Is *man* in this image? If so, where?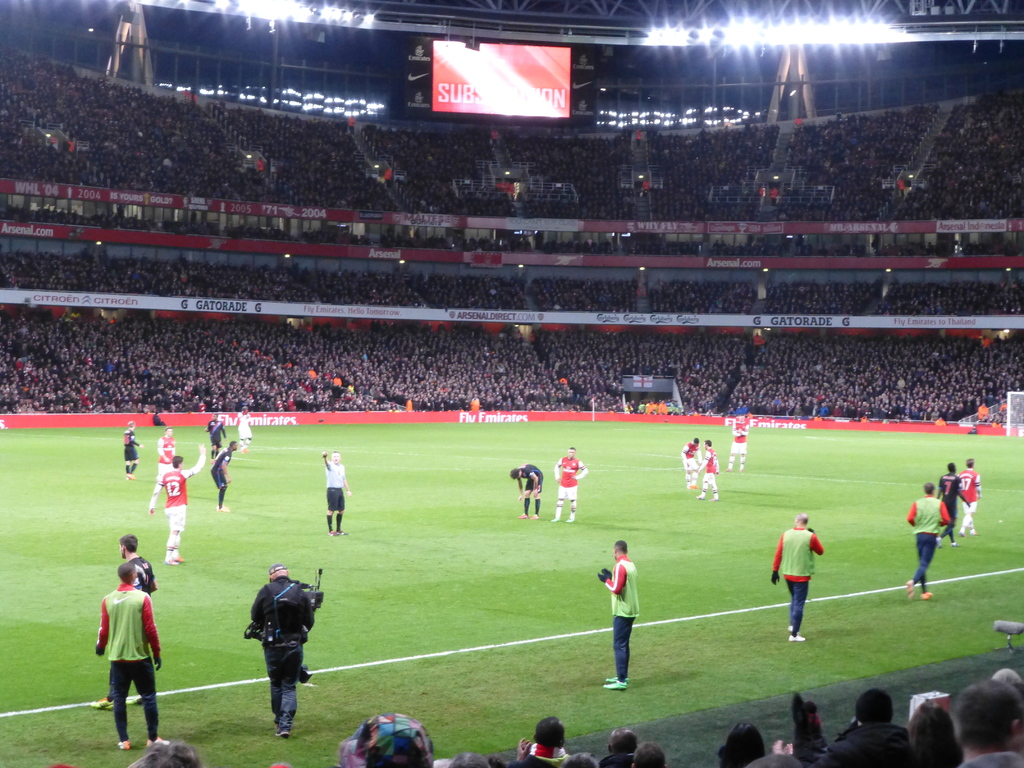
Yes, at box=[233, 406, 253, 452].
